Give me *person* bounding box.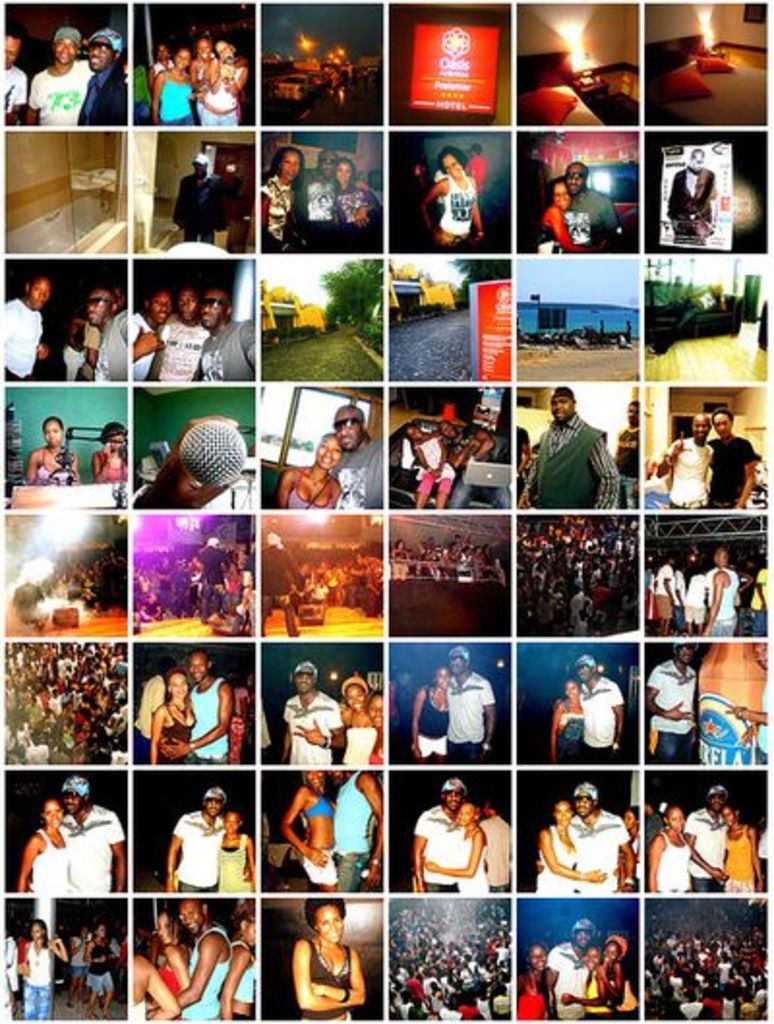
bbox(644, 643, 699, 767).
